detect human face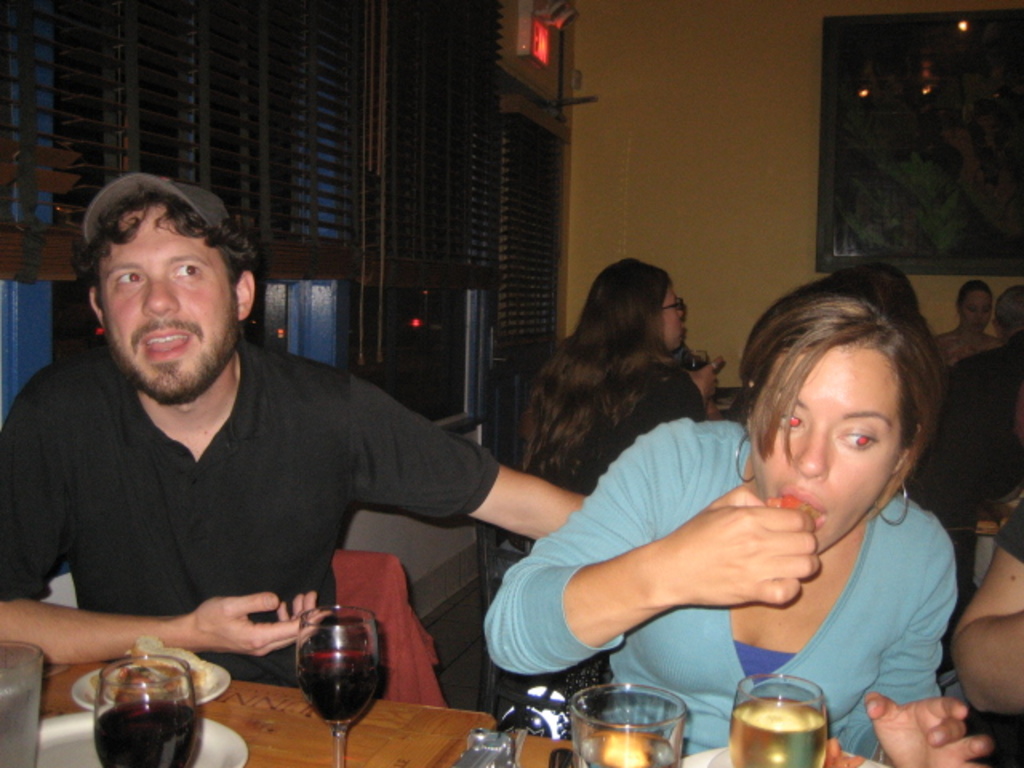
738 346 901 555
